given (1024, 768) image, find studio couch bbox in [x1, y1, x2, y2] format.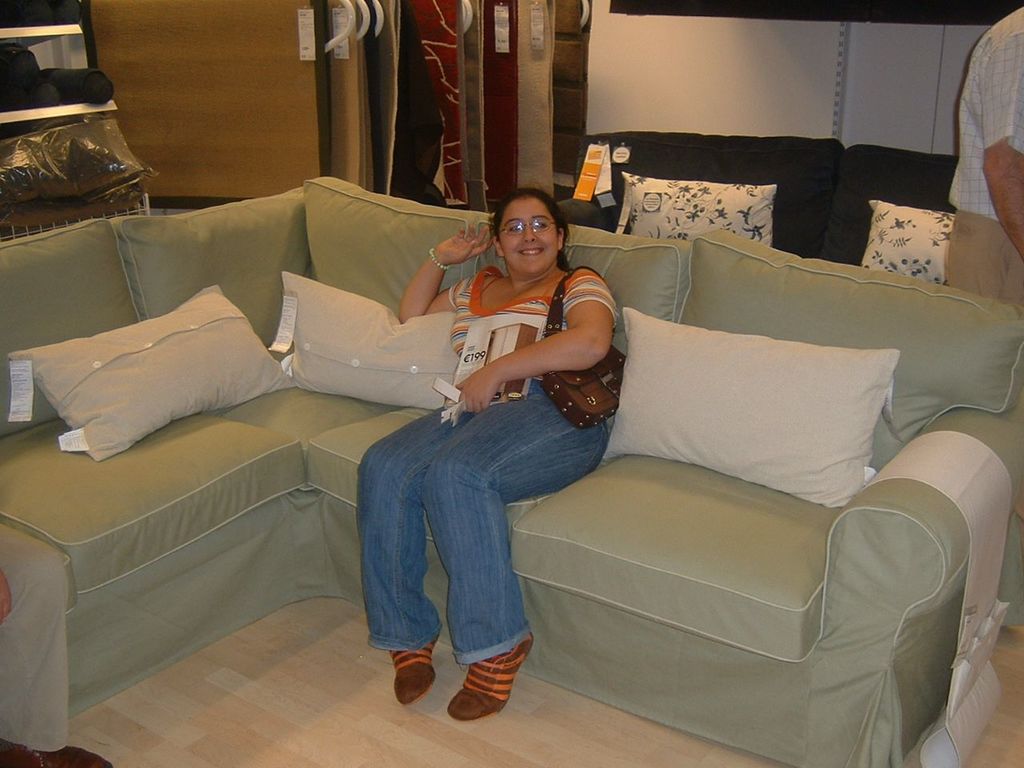
[1, 166, 1023, 762].
